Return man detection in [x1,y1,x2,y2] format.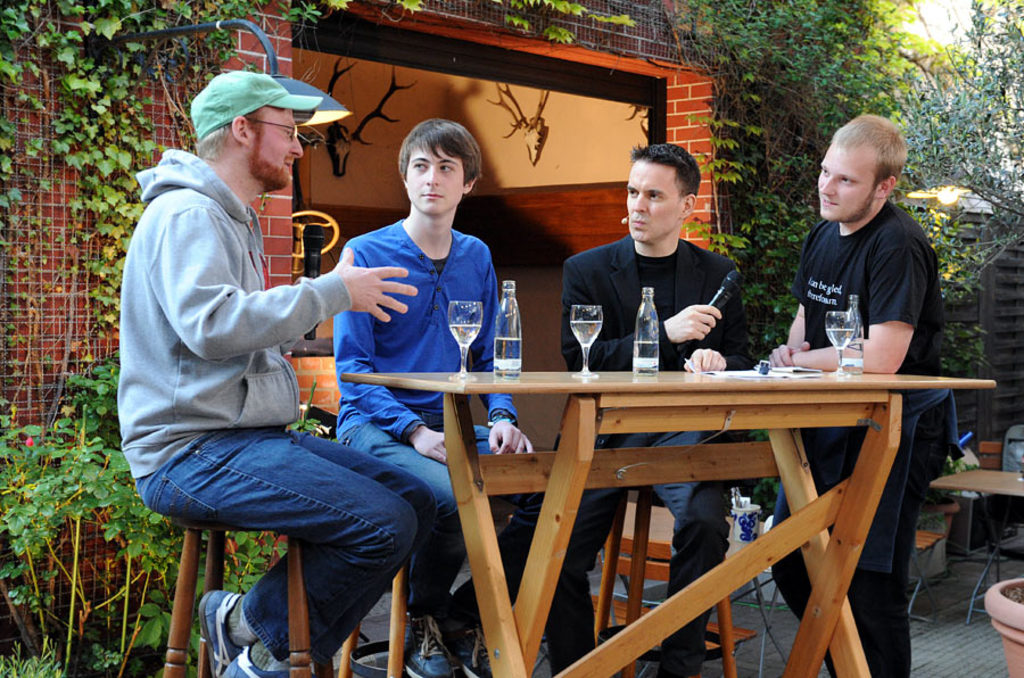
[769,117,949,677].
